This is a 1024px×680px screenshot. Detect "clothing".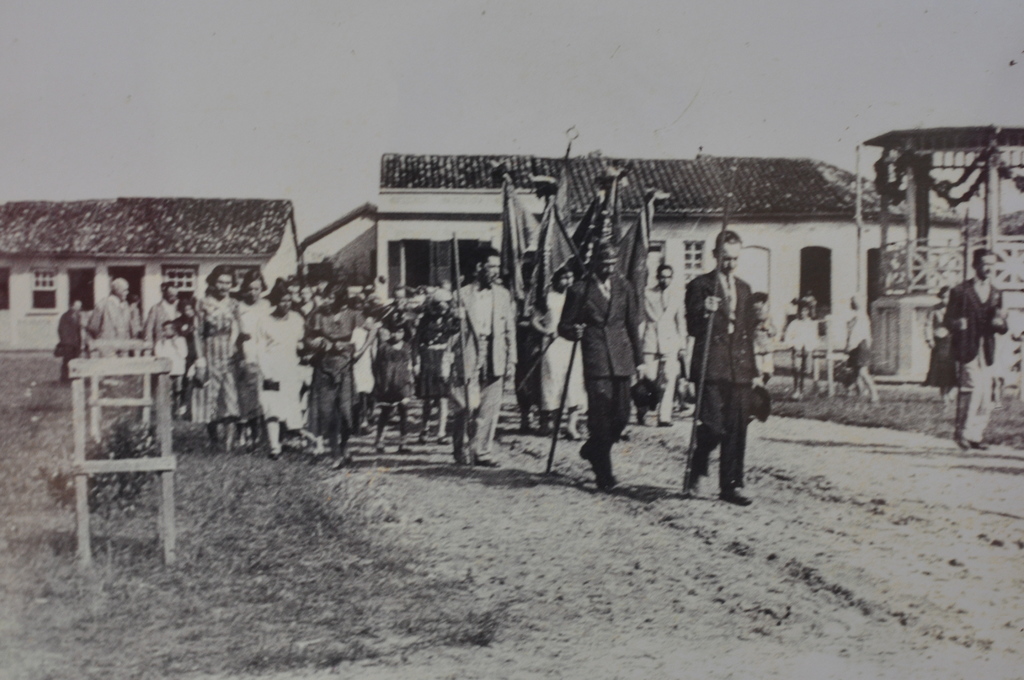
(555,271,645,455).
